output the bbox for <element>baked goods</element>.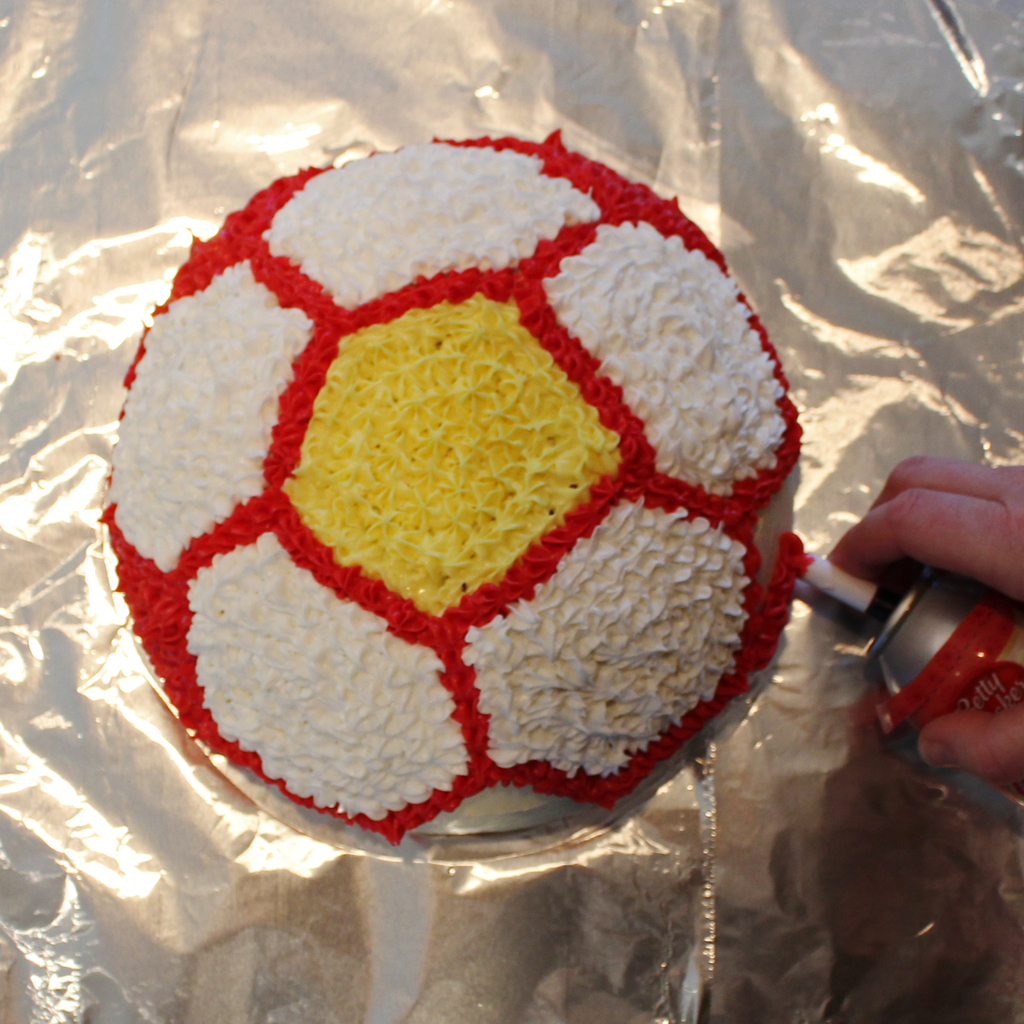
(93,120,821,868).
